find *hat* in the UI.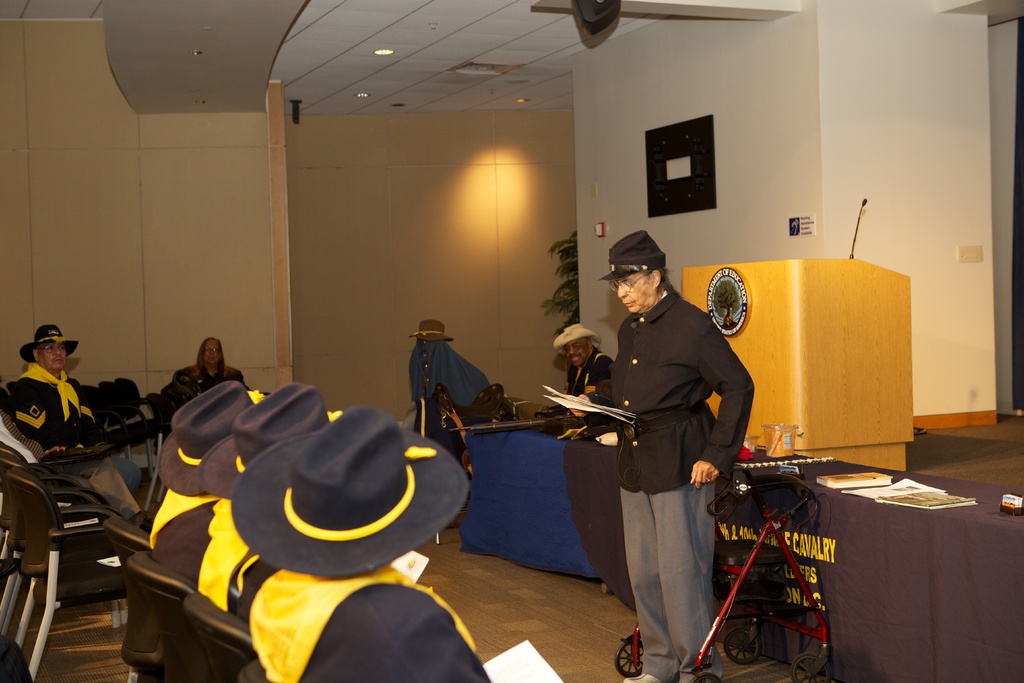
UI element at (23,327,78,362).
